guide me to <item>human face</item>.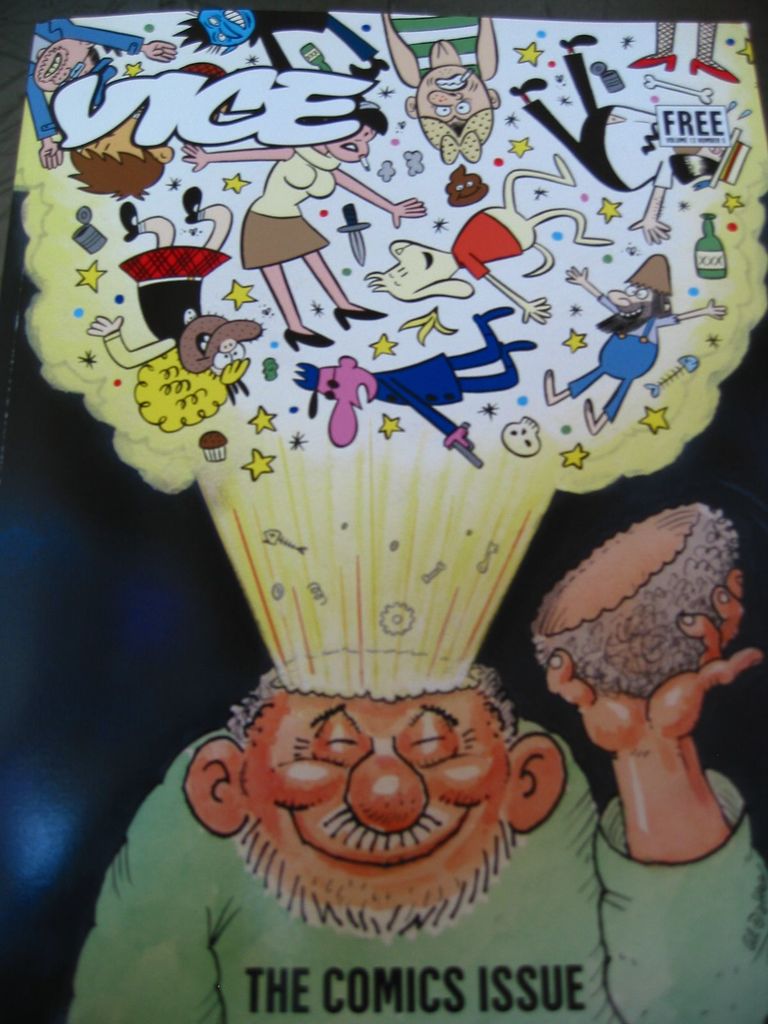
Guidance: BBox(377, 228, 454, 292).
